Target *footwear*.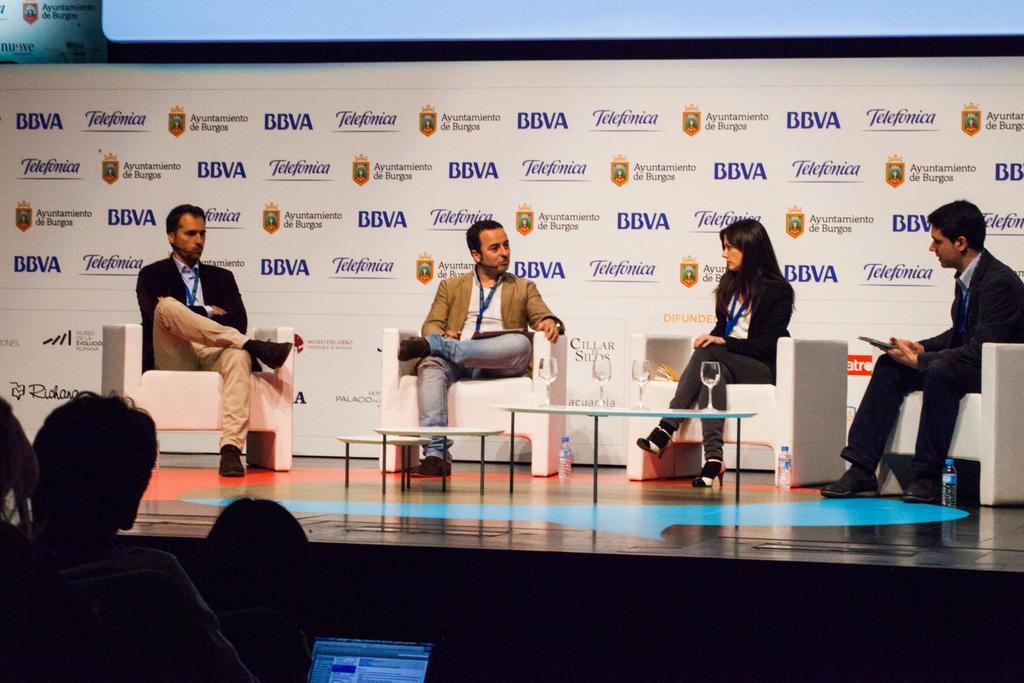
Target region: (820, 466, 883, 496).
